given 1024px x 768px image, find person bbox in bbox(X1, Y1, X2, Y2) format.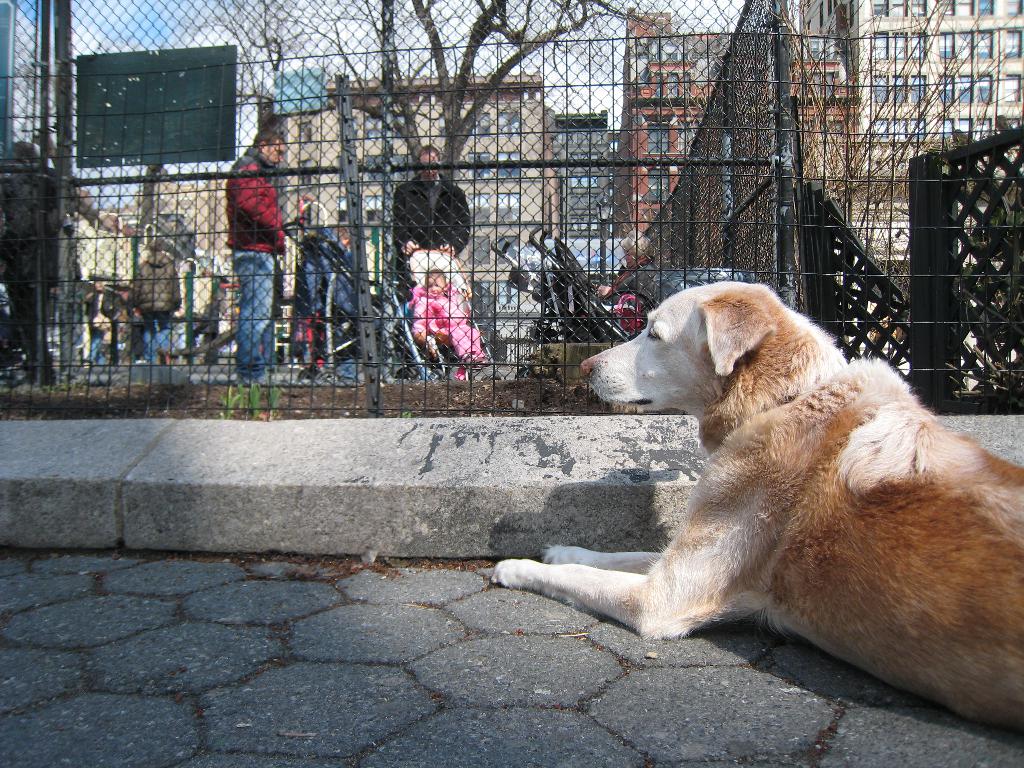
bbox(392, 147, 468, 379).
